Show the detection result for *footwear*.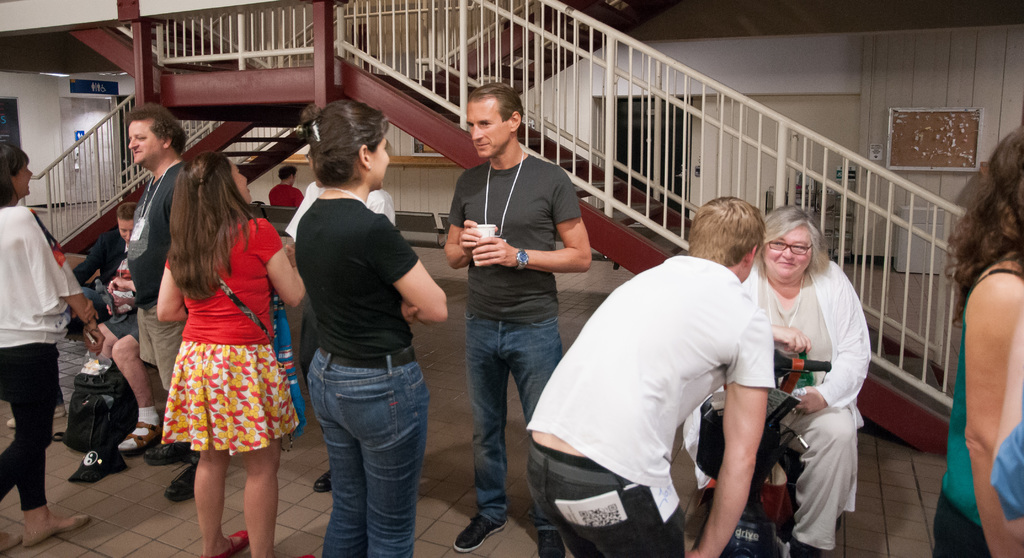
l=537, t=525, r=570, b=557.
